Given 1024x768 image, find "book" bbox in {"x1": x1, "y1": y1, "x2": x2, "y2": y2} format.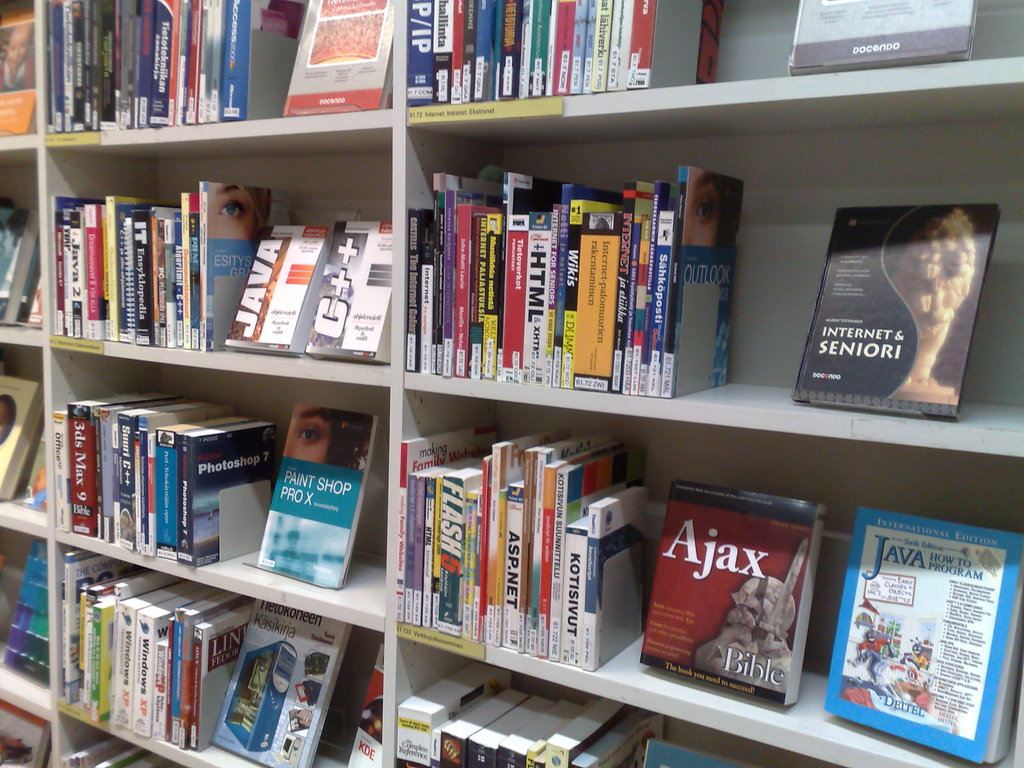
{"x1": 783, "y1": 0, "x2": 980, "y2": 75}.
